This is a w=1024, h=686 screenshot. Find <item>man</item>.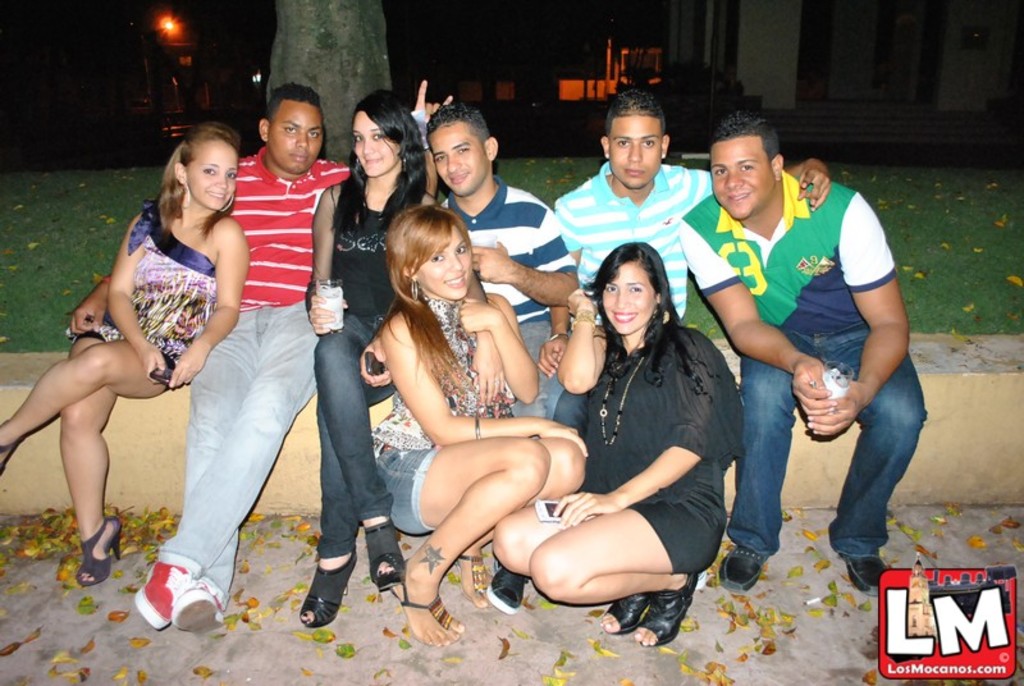
Bounding box: [488,88,828,614].
